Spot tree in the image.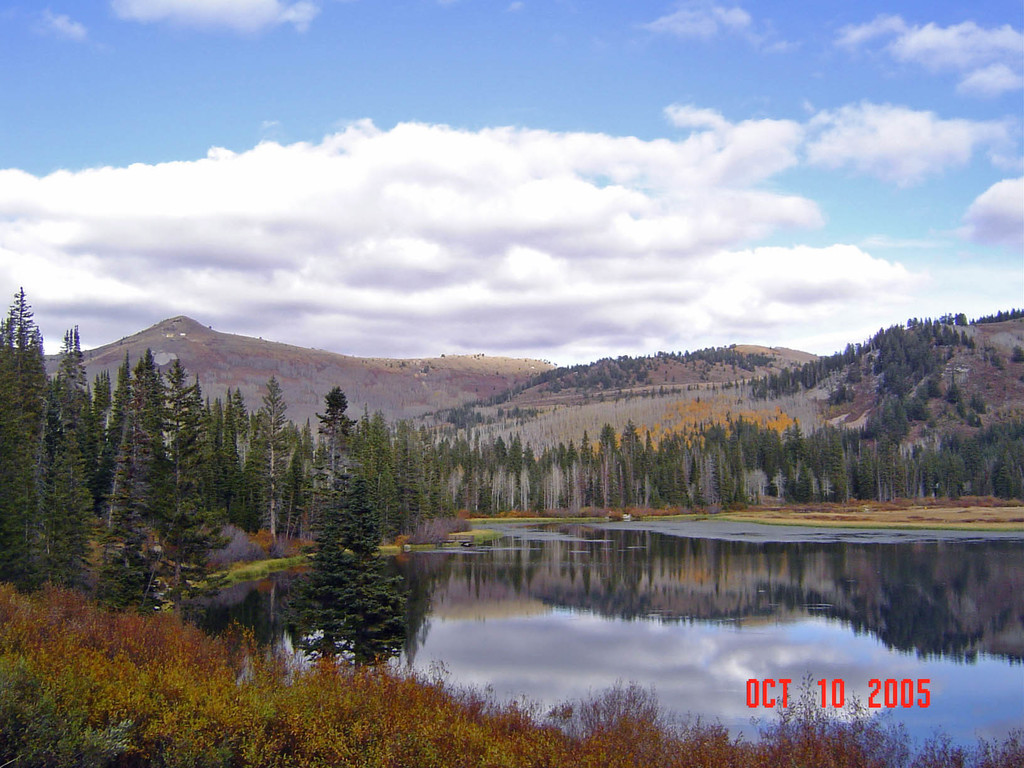
tree found at 288 417 314 487.
